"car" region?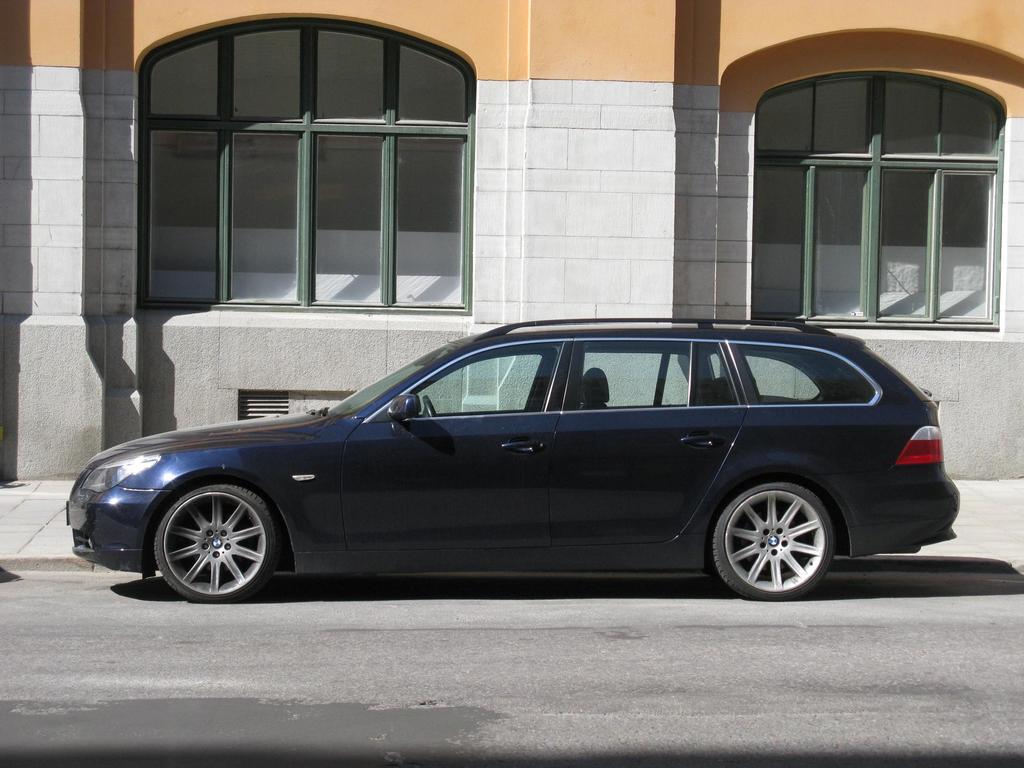
left=68, top=315, right=962, bottom=609
